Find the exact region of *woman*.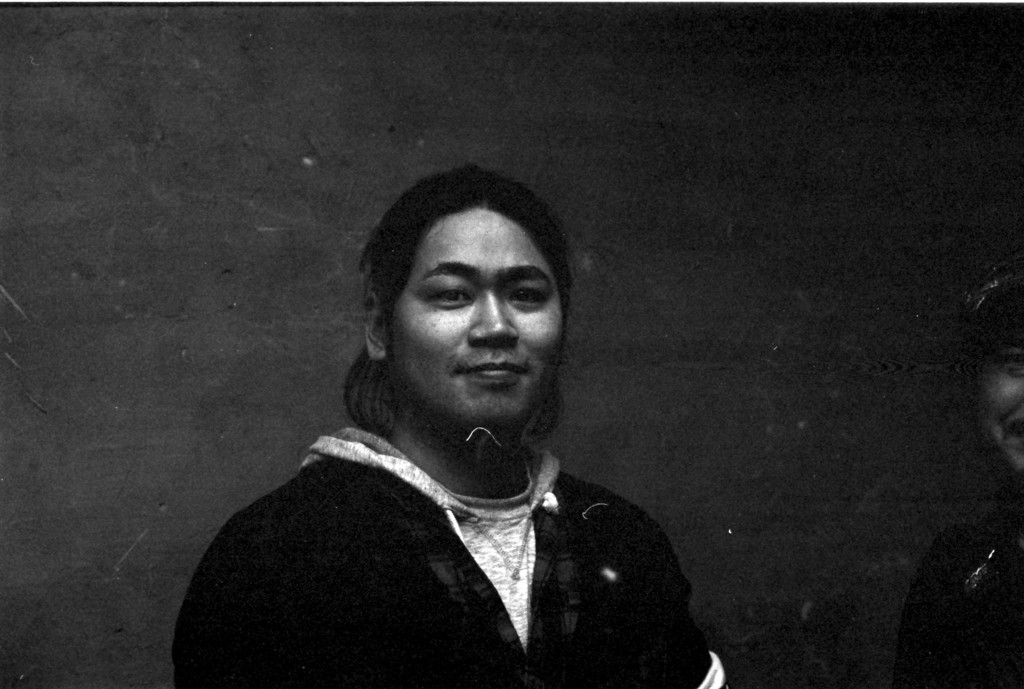
Exact region: <bbox>257, 165, 653, 675</bbox>.
